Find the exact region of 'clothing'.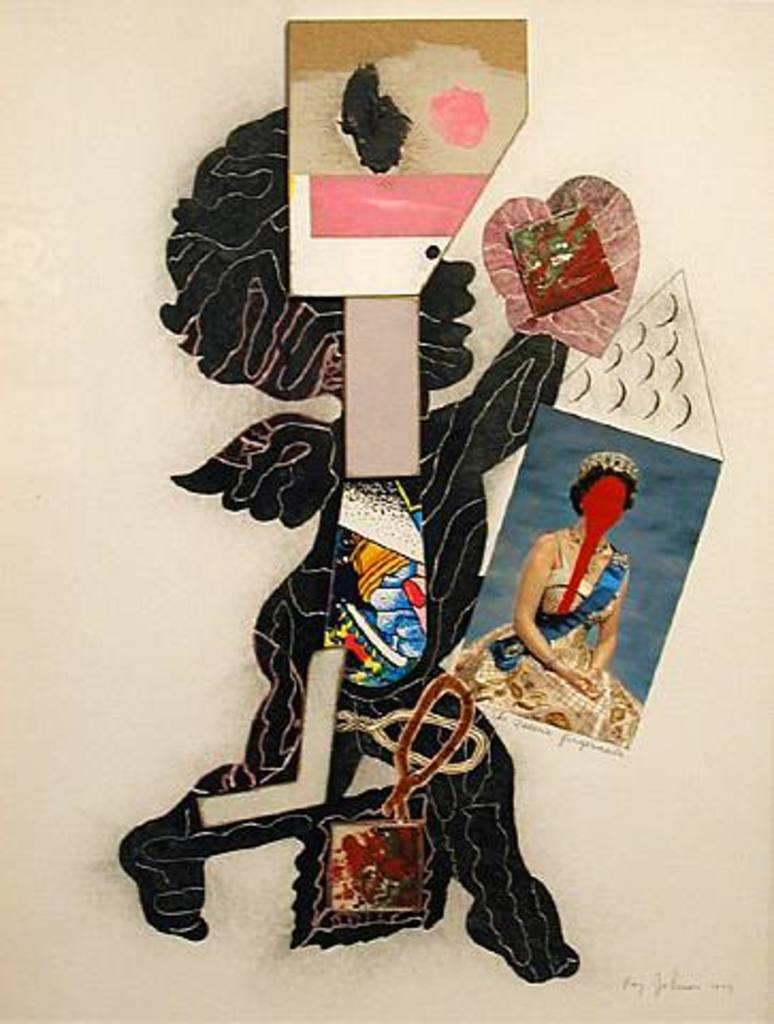
Exact region: box(450, 531, 640, 742).
